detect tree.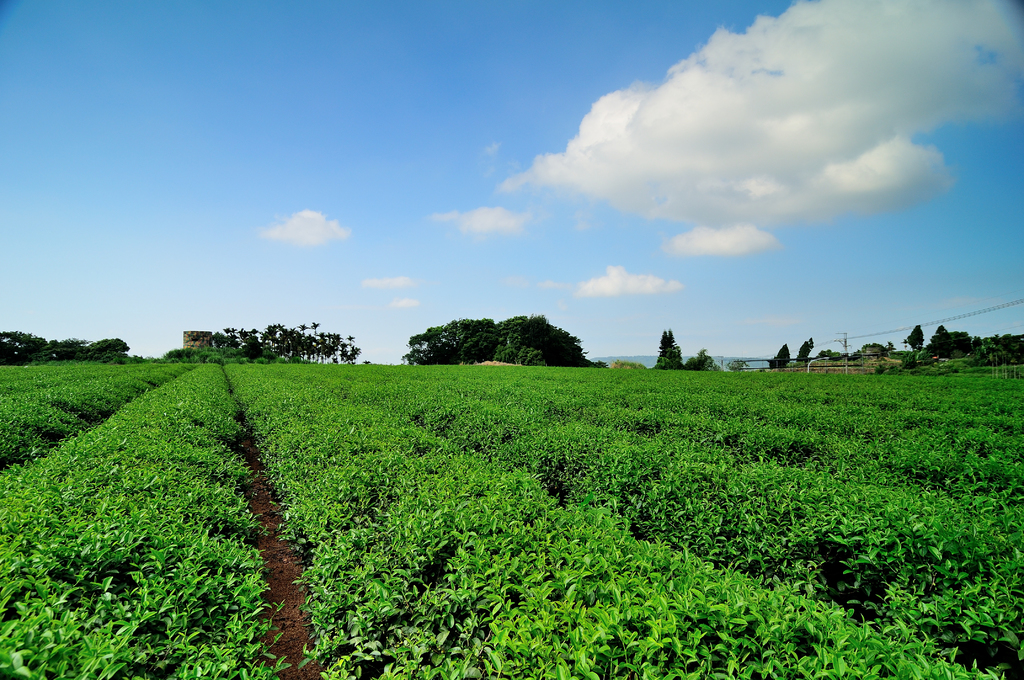
Detected at (left=0, top=328, right=50, bottom=360).
